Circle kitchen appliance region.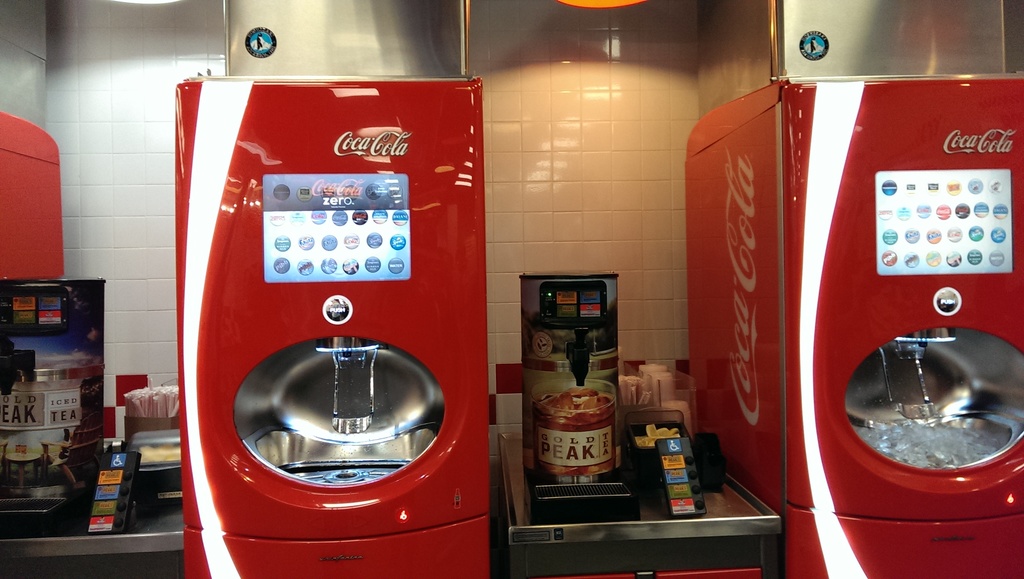
Region: (x1=522, y1=271, x2=609, y2=481).
